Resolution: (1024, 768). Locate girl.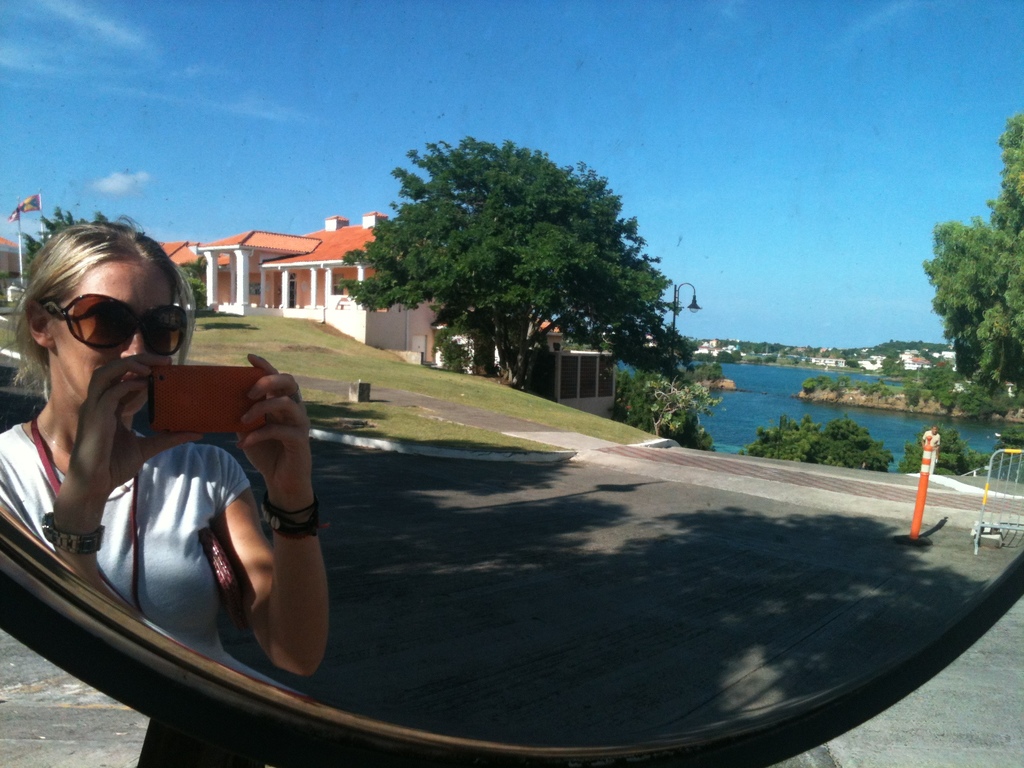
0/214/331/705.
